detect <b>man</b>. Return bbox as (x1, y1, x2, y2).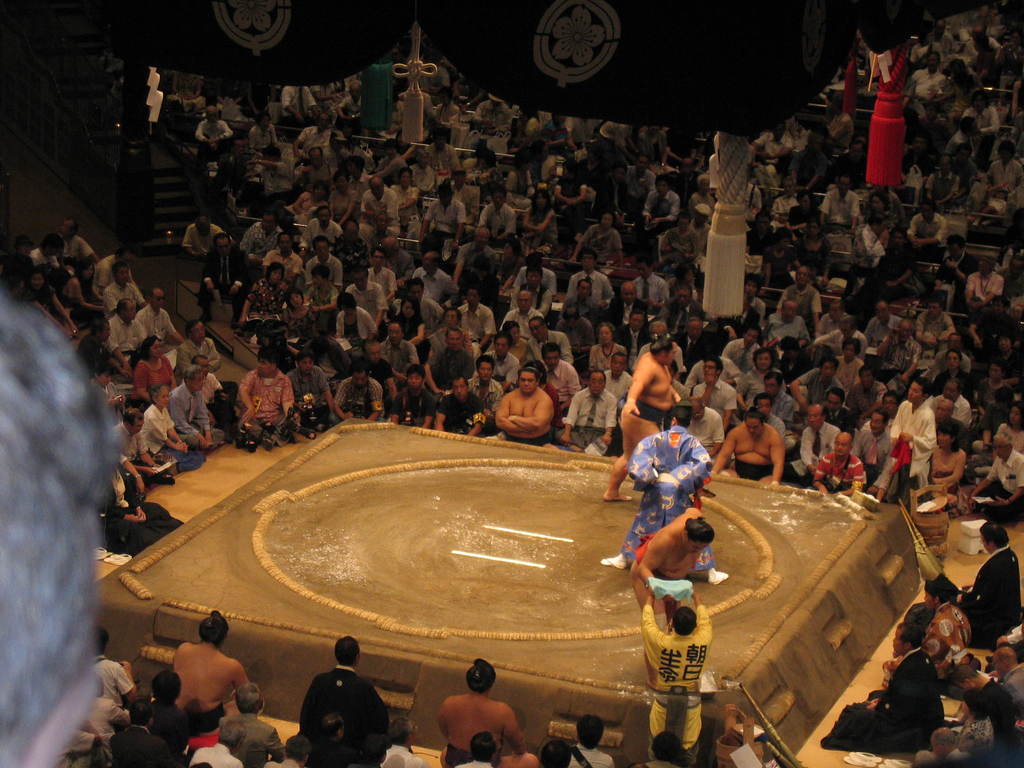
(772, 177, 797, 232).
